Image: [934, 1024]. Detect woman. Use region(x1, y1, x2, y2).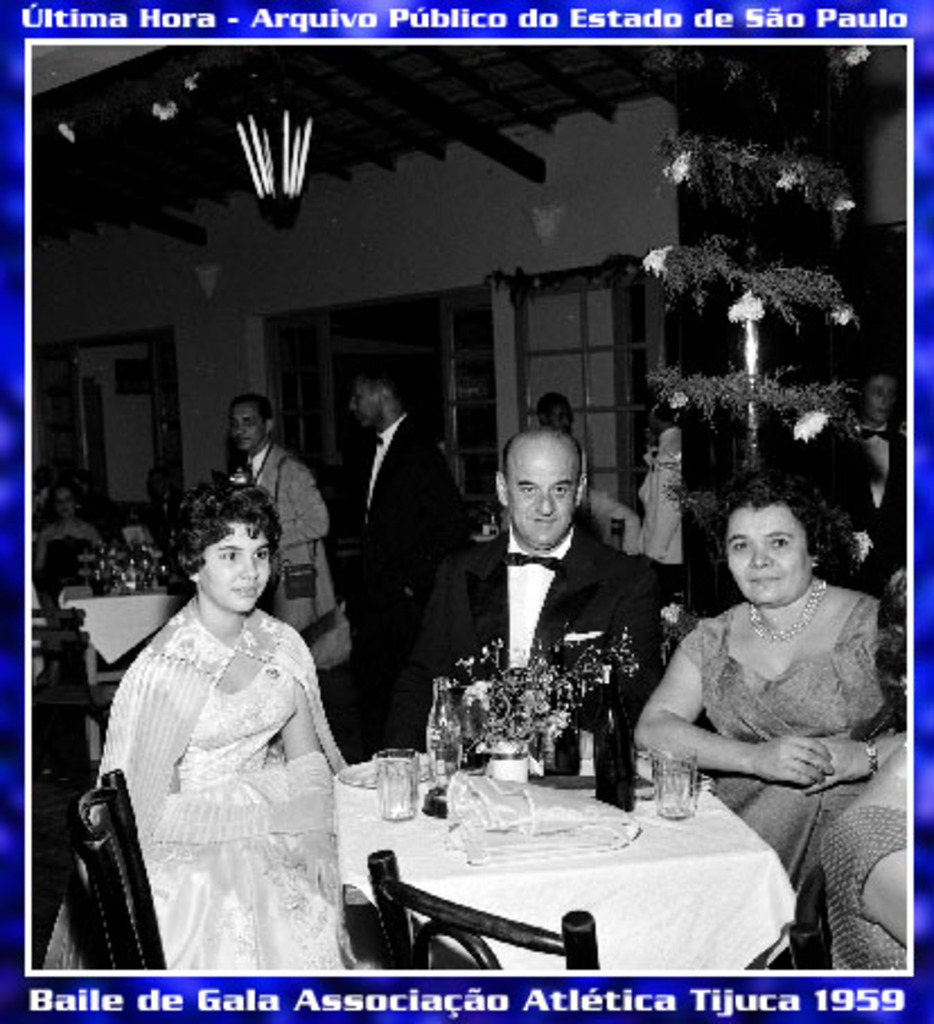
region(99, 469, 345, 968).
